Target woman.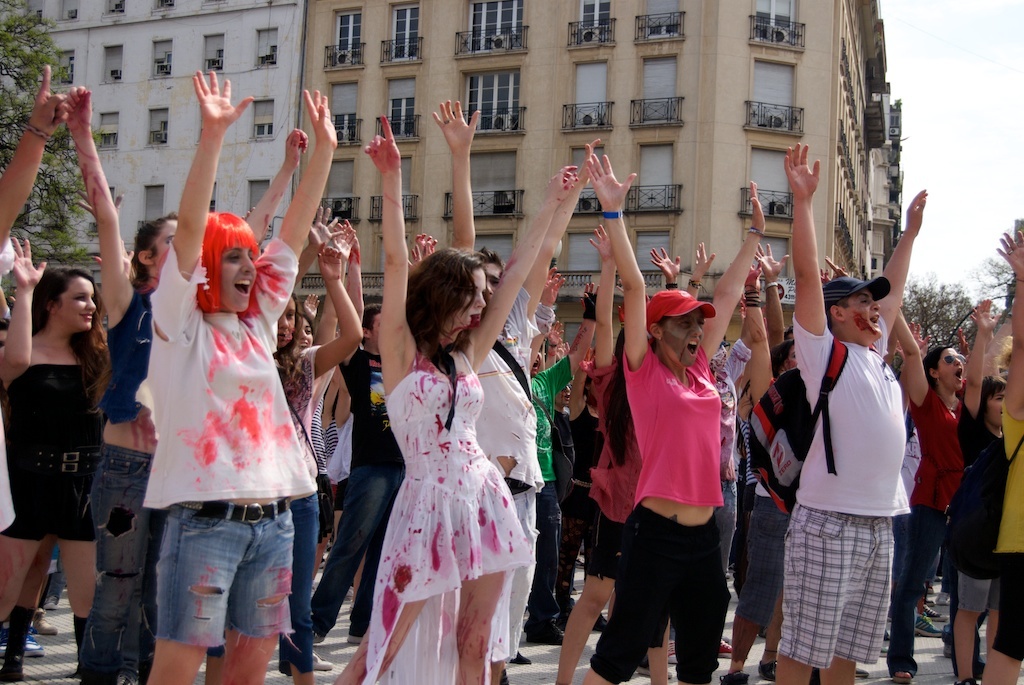
Target region: 895, 305, 1009, 682.
